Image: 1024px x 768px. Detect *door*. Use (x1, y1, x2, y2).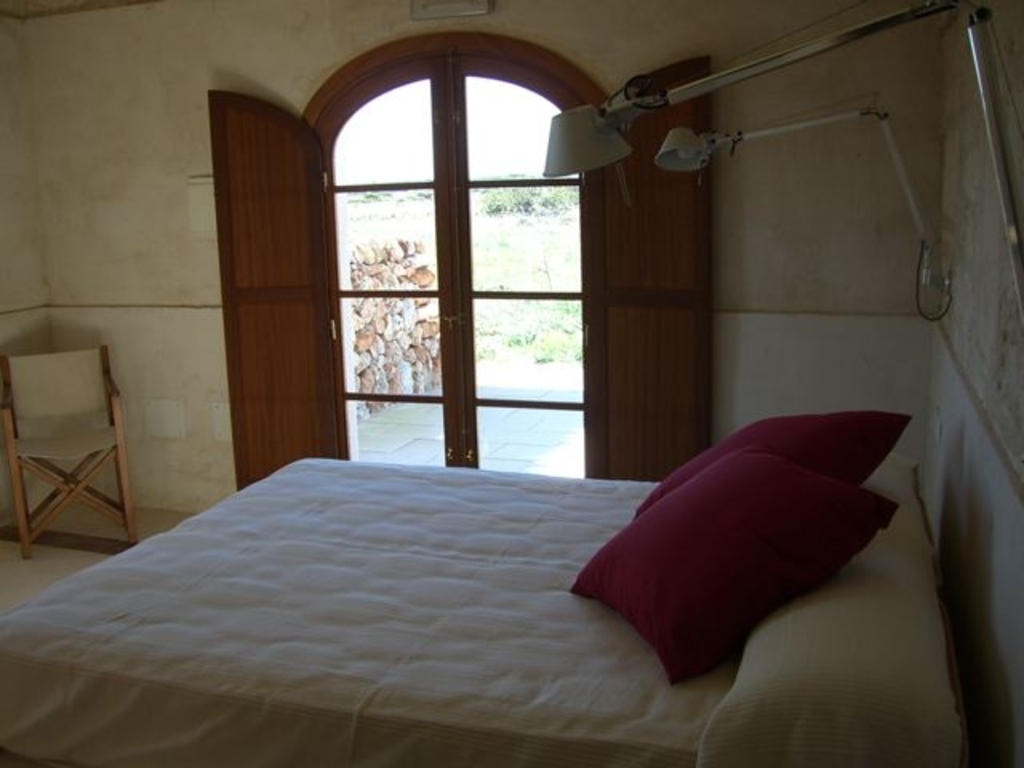
(307, 54, 579, 480).
